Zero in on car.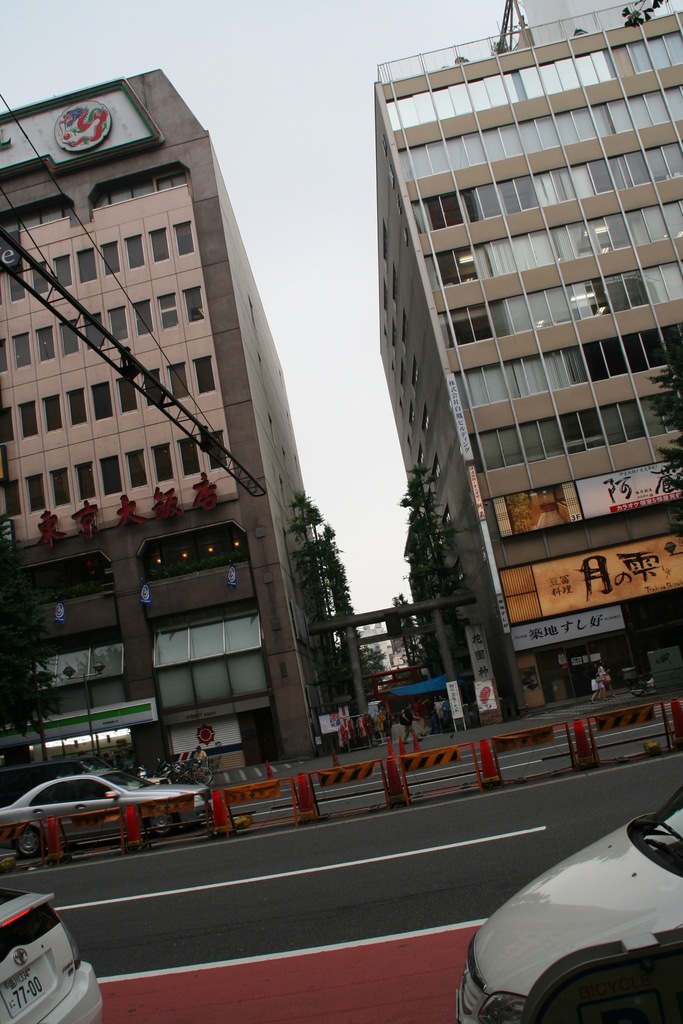
Zeroed in: [0,771,213,860].
